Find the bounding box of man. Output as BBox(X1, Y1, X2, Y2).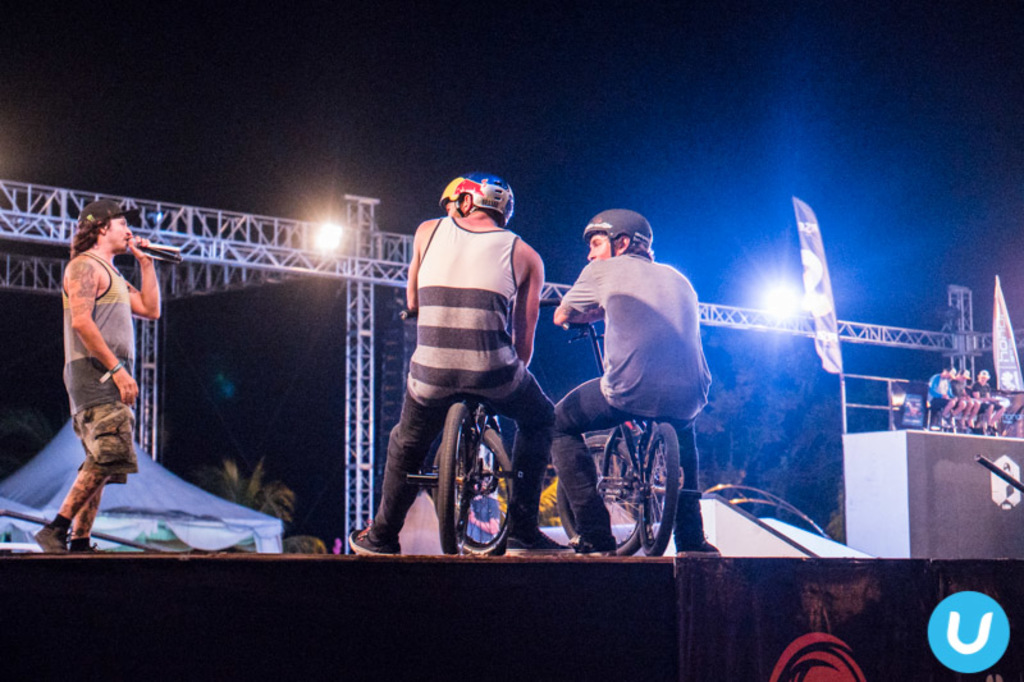
BBox(561, 205, 732, 519).
